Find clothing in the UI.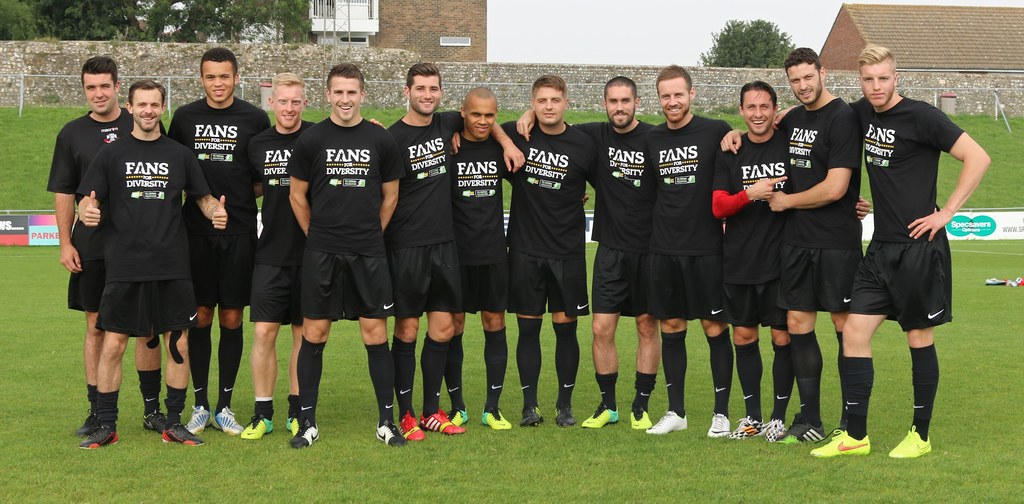
UI element at detection(724, 137, 782, 318).
